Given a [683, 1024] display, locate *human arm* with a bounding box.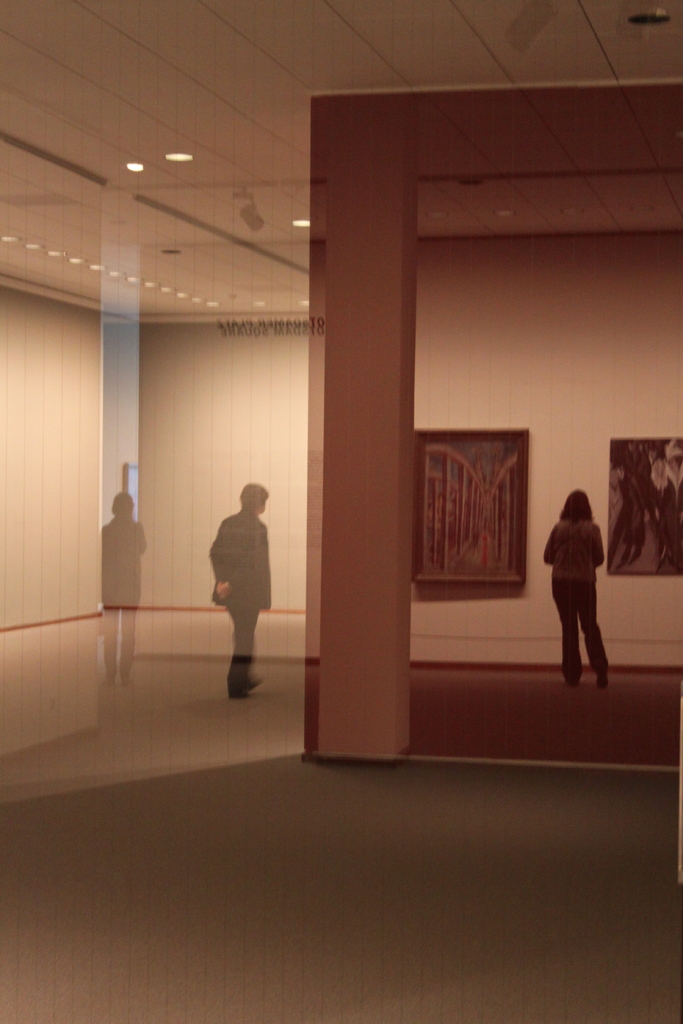
Located: box(541, 525, 555, 564).
